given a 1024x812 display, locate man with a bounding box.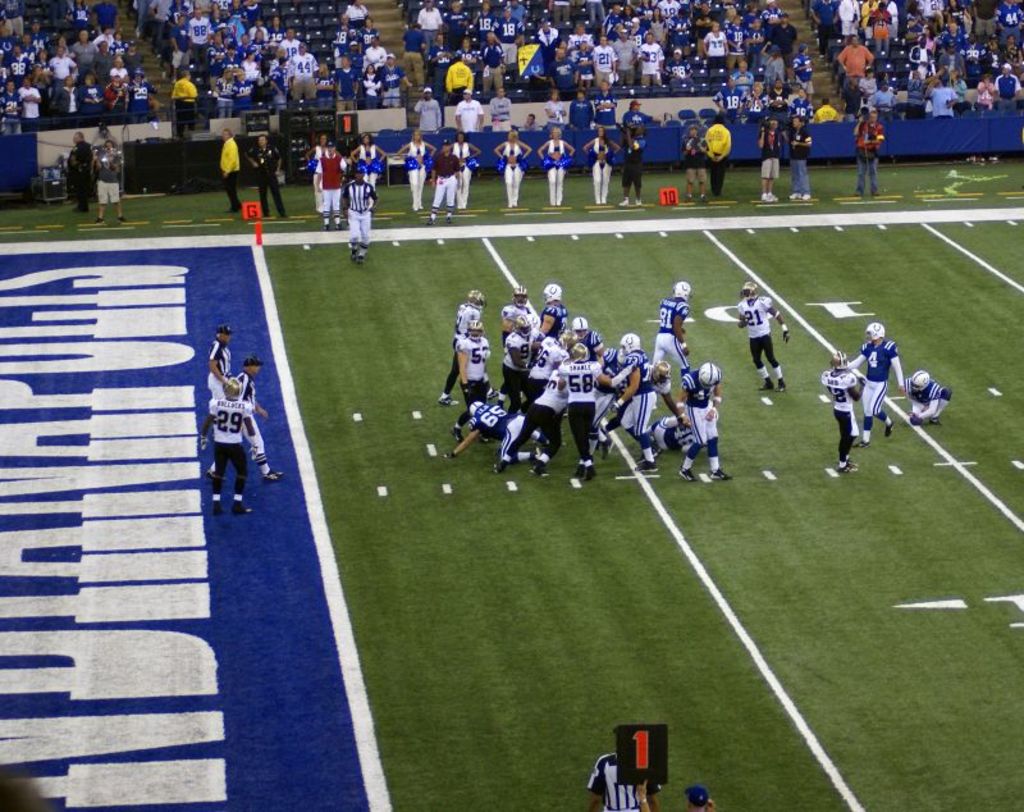
Located: 524 117 536 131.
